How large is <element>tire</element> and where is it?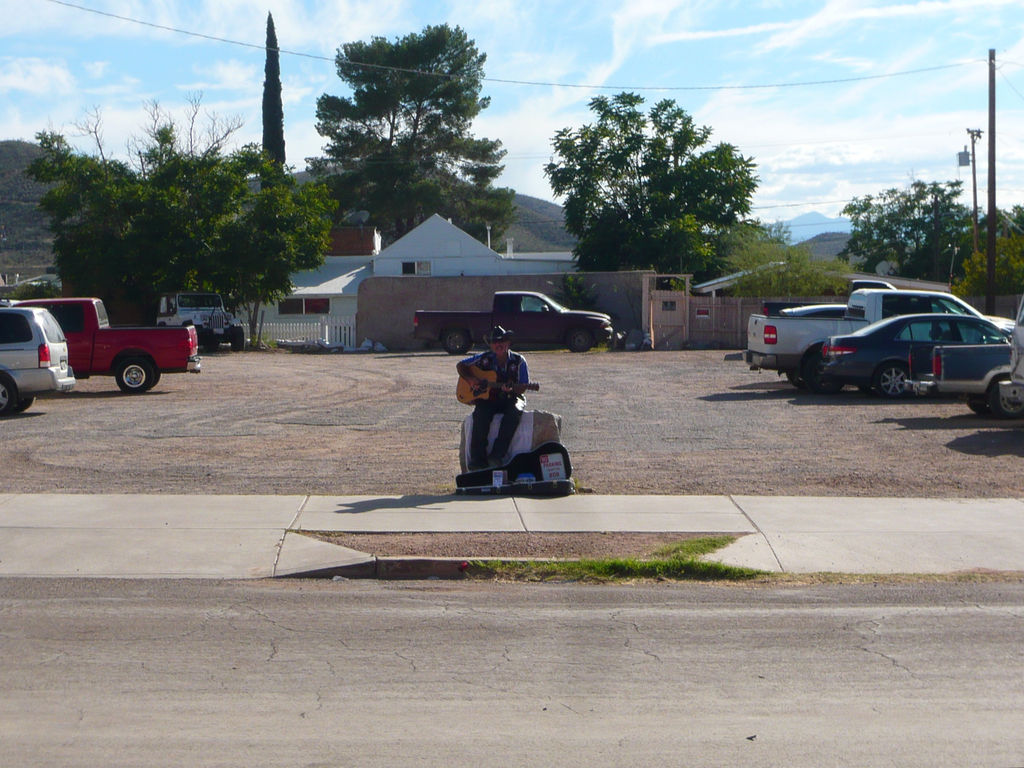
Bounding box: bbox(991, 383, 1023, 419).
